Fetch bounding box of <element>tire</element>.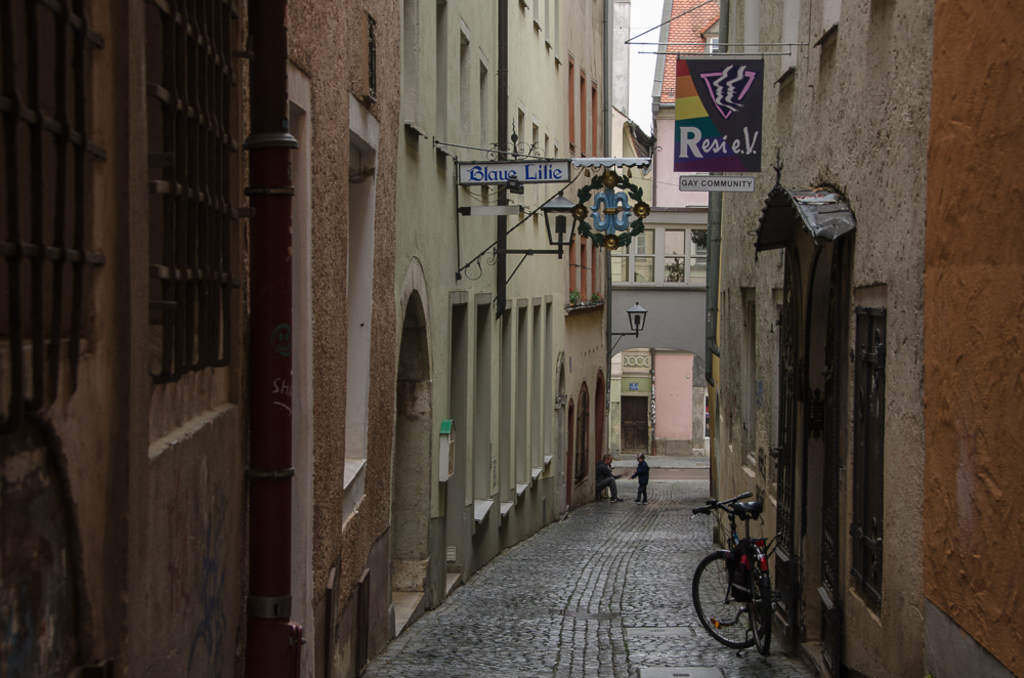
Bbox: 690, 552, 769, 648.
